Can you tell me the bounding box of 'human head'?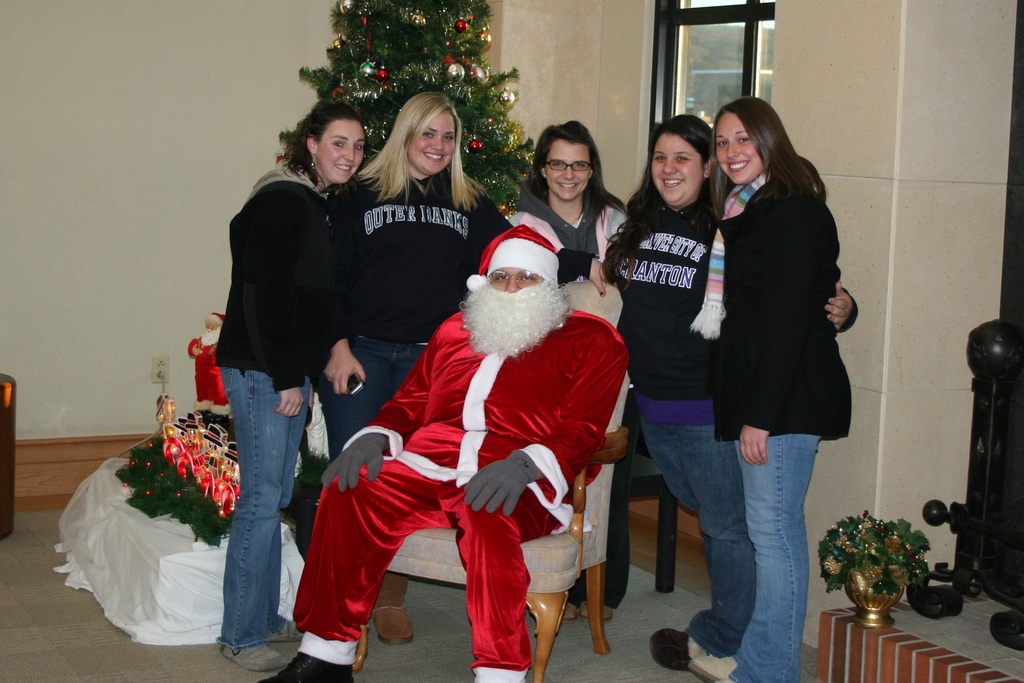
bbox(712, 100, 787, 186).
